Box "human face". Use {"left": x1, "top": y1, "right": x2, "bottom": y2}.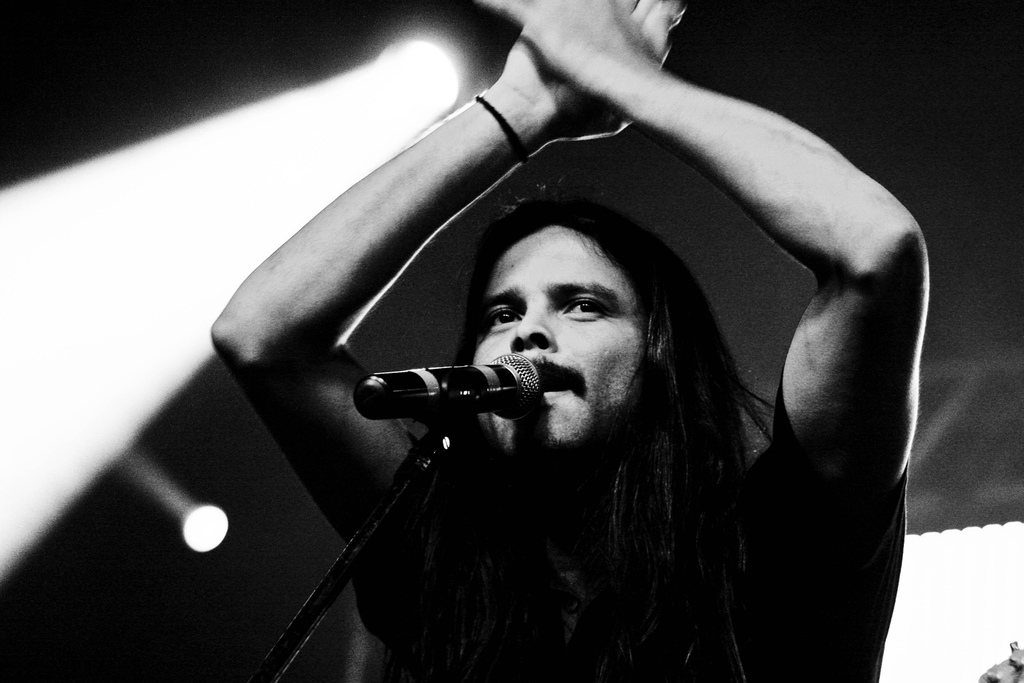
{"left": 467, "top": 224, "right": 640, "bottom": 454}.
